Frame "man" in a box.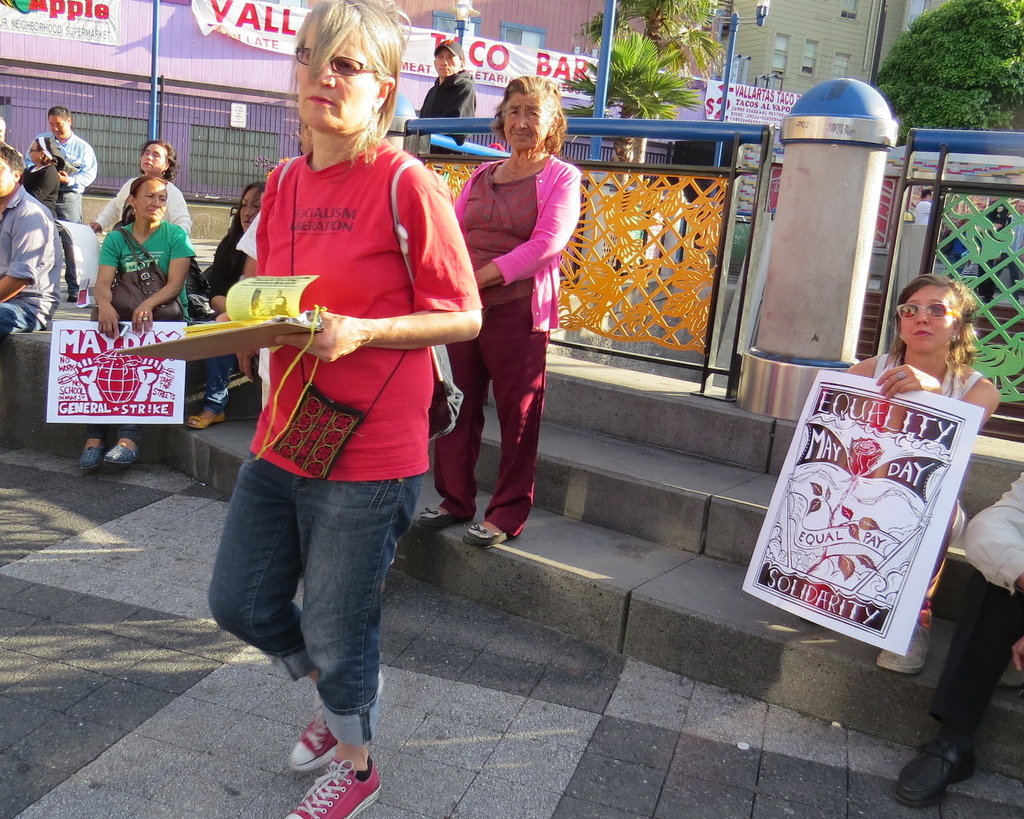
[x1=404, y1=35, x2=481, y2=161].
